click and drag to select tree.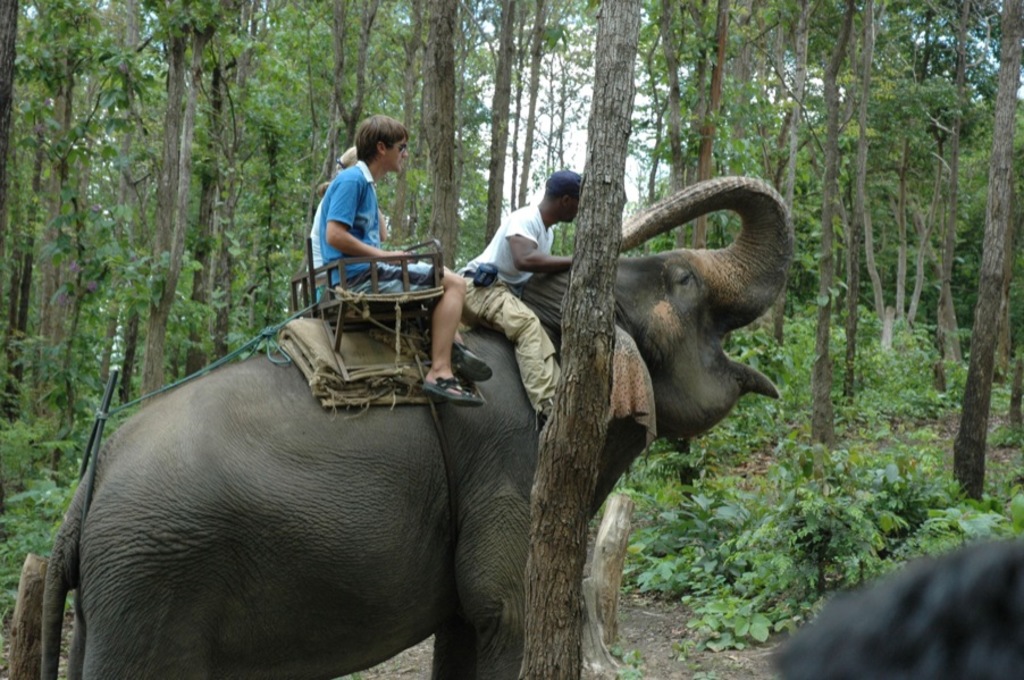
Selection: box(520, 0, 643, 679).
